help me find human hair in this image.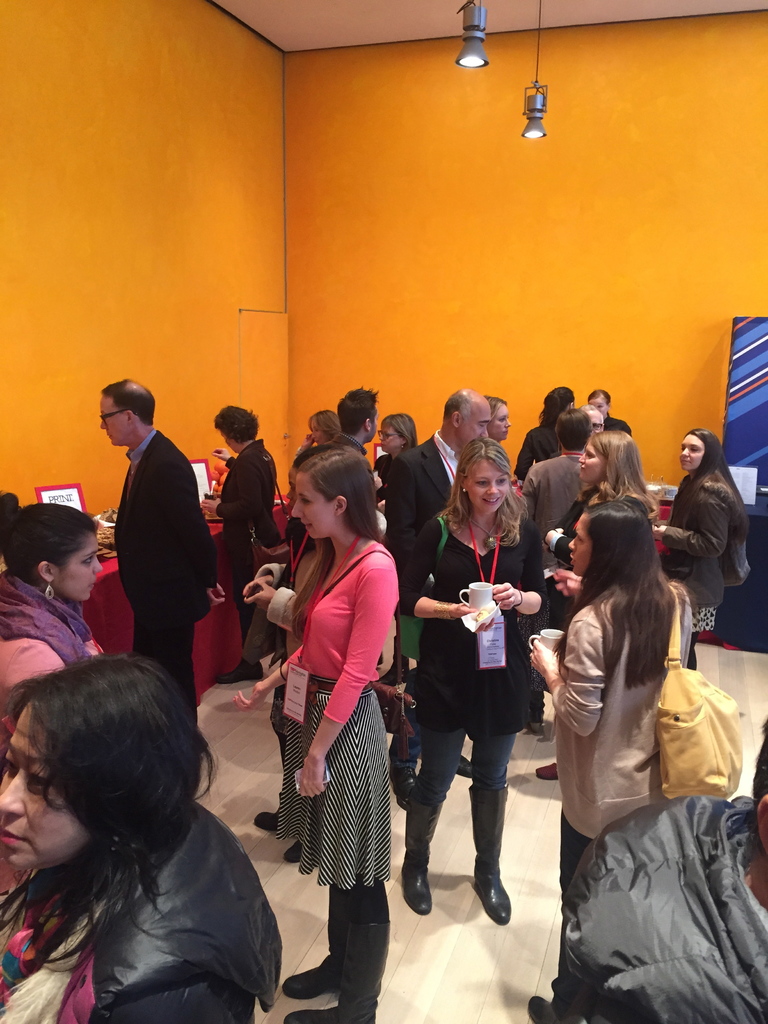
Found it: Rect(0, 652, 214, 946).
